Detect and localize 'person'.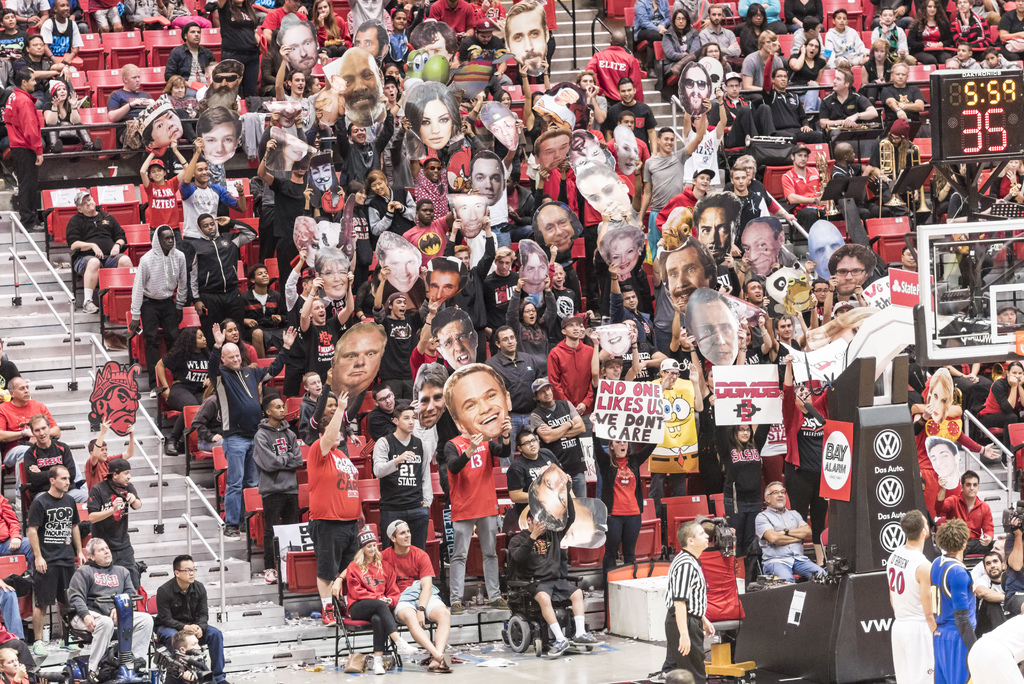
Localized at <region>312, 388, 371, 618</region>.
